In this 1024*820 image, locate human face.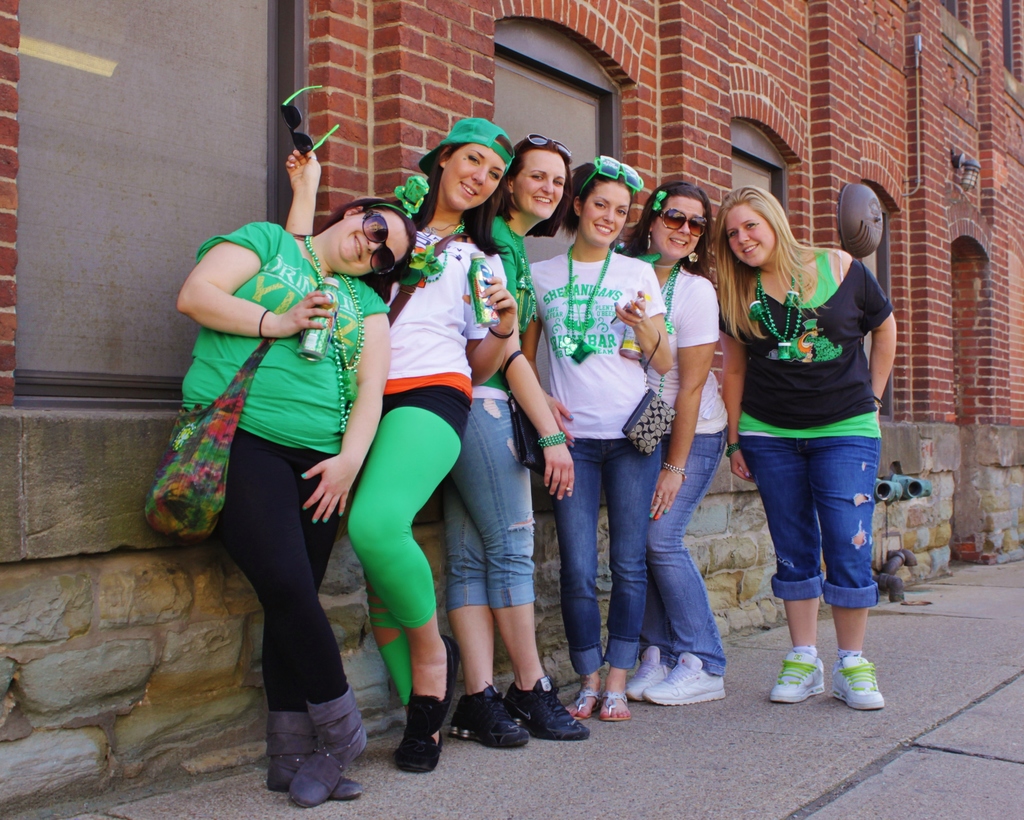
Bounding box: bbox=[442, 143, 505, 209].
